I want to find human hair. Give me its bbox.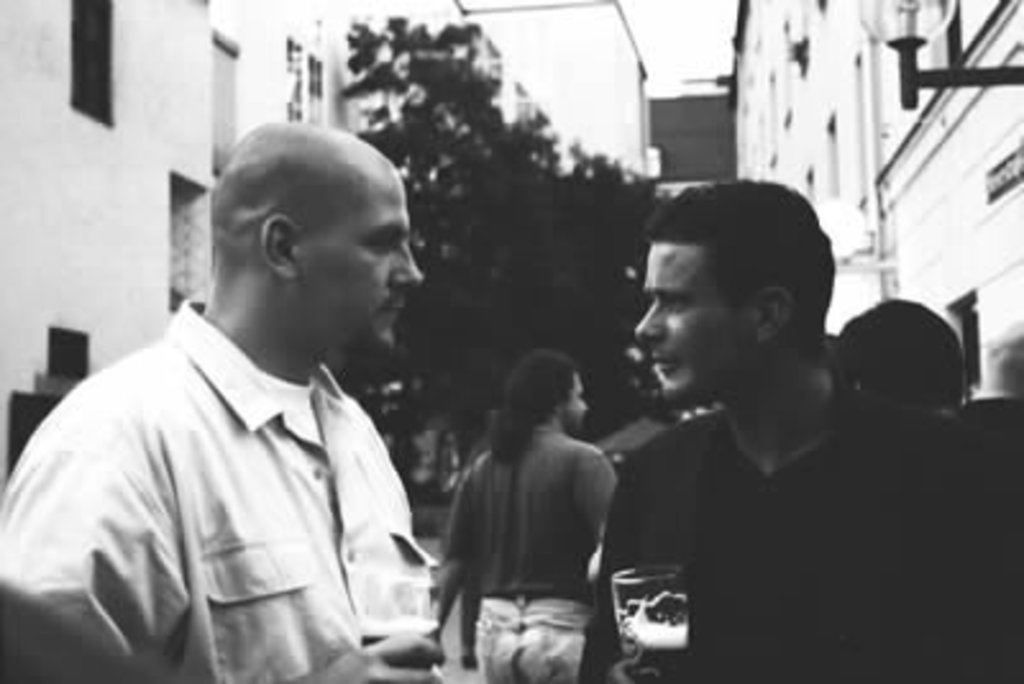
bbox=[479, 348, 584, 471].
